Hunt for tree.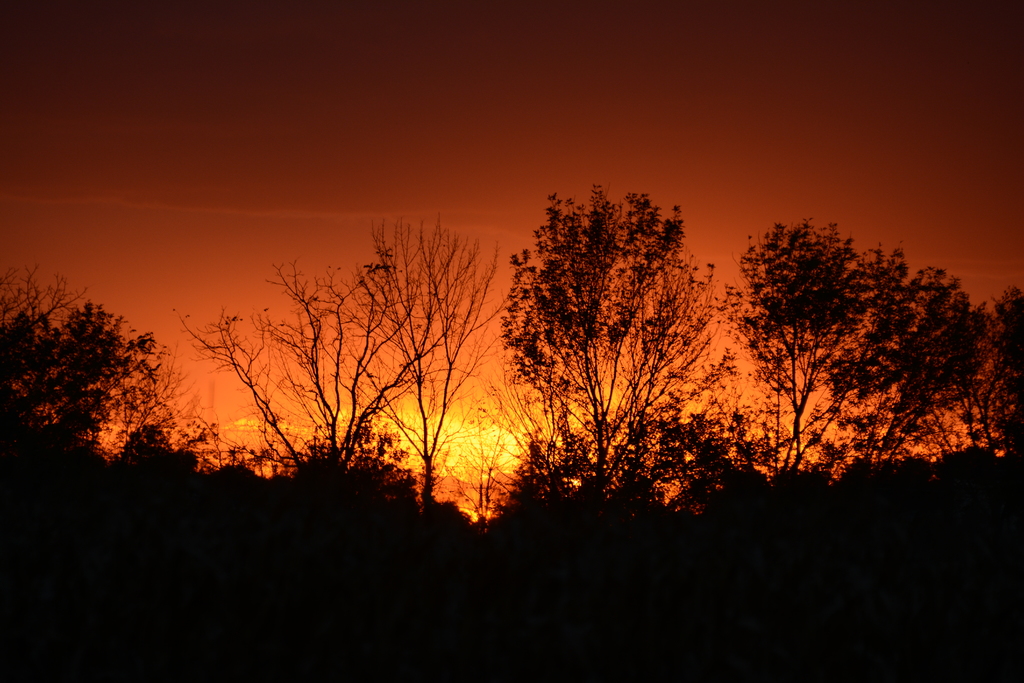
Hunted down at 732,199,877,516.
